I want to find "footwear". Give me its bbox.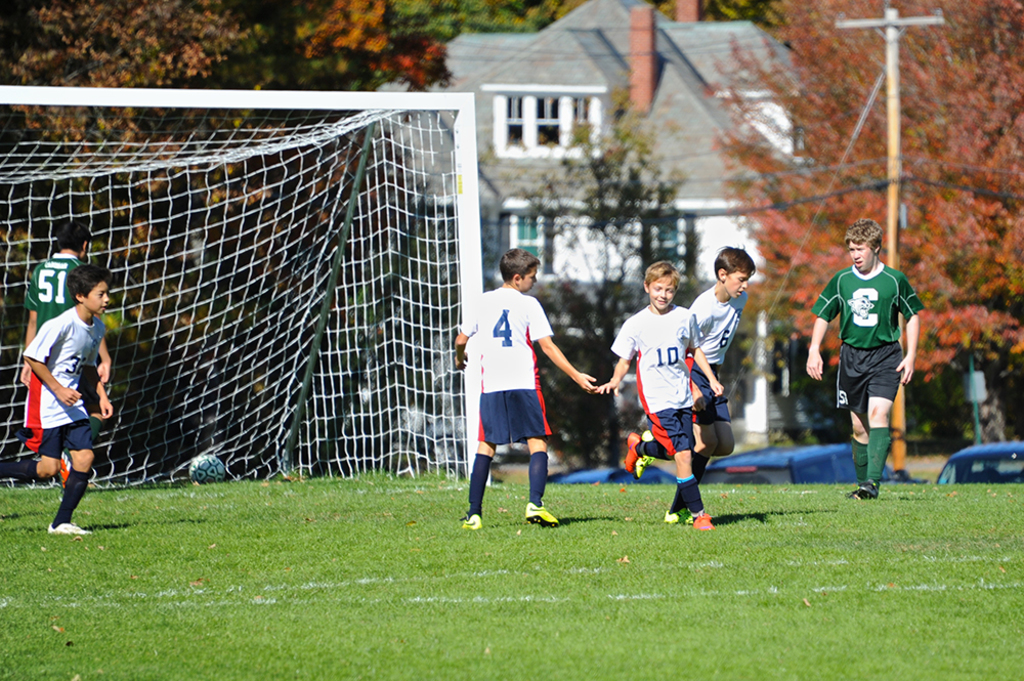
crop(663, 508, 694, 527).
